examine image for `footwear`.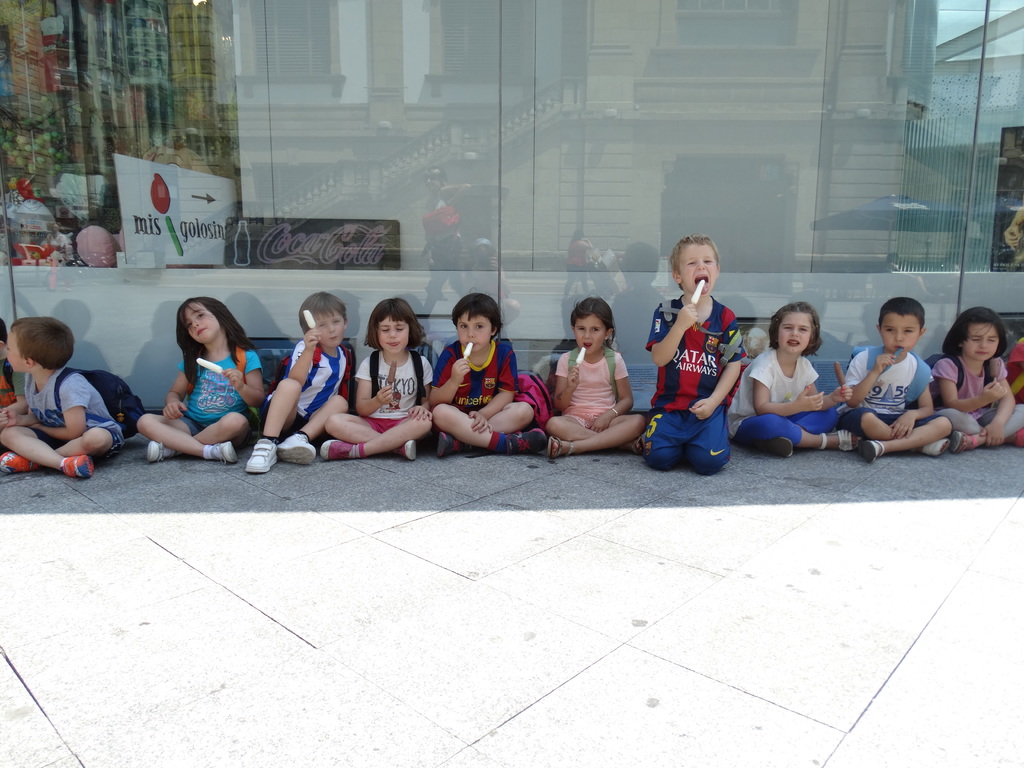
Examination result: [left=281, top=437, right=314, bottom=462].
